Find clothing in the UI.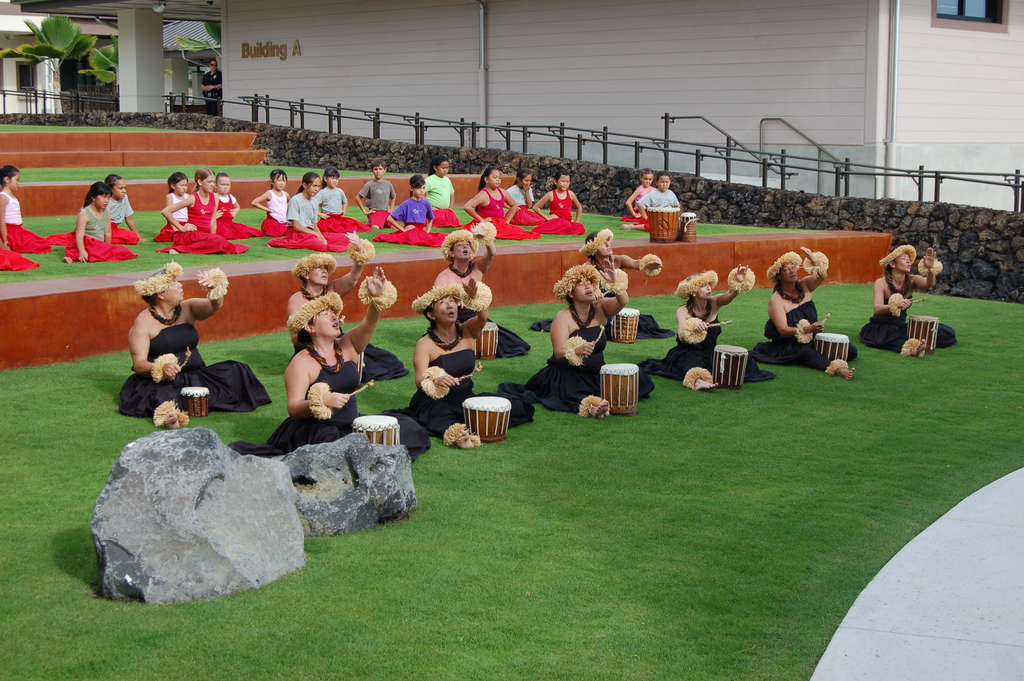
UI element at pyautogui.locateOnScreen(215, 190, 262, 244).
